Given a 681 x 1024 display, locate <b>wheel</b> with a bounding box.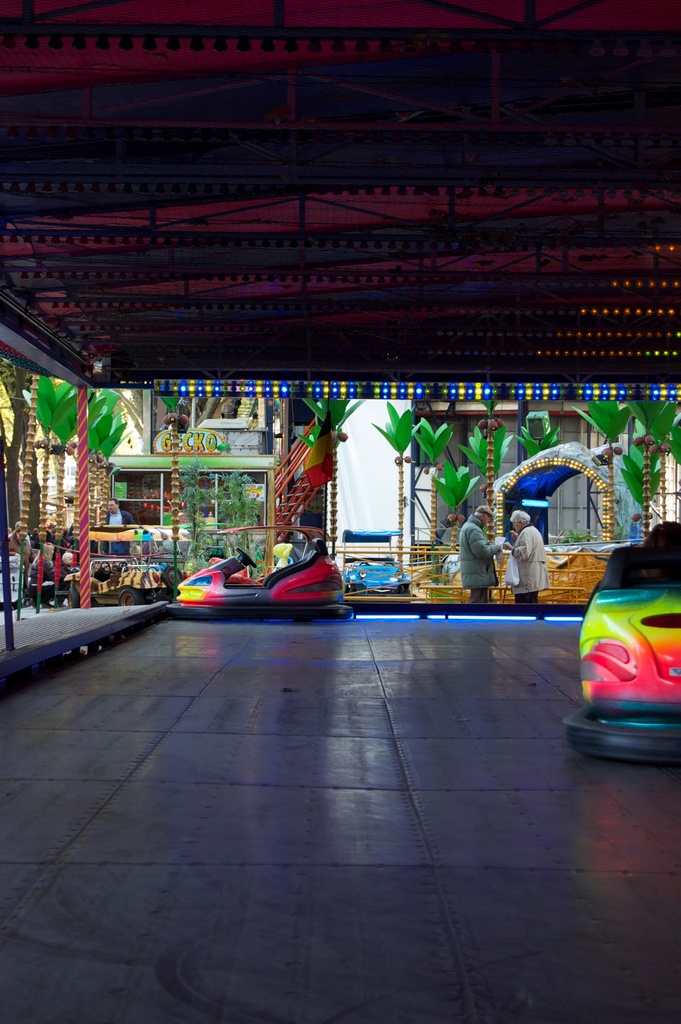
Located: (x1=349, y1=586, x2=361, y2=595).
